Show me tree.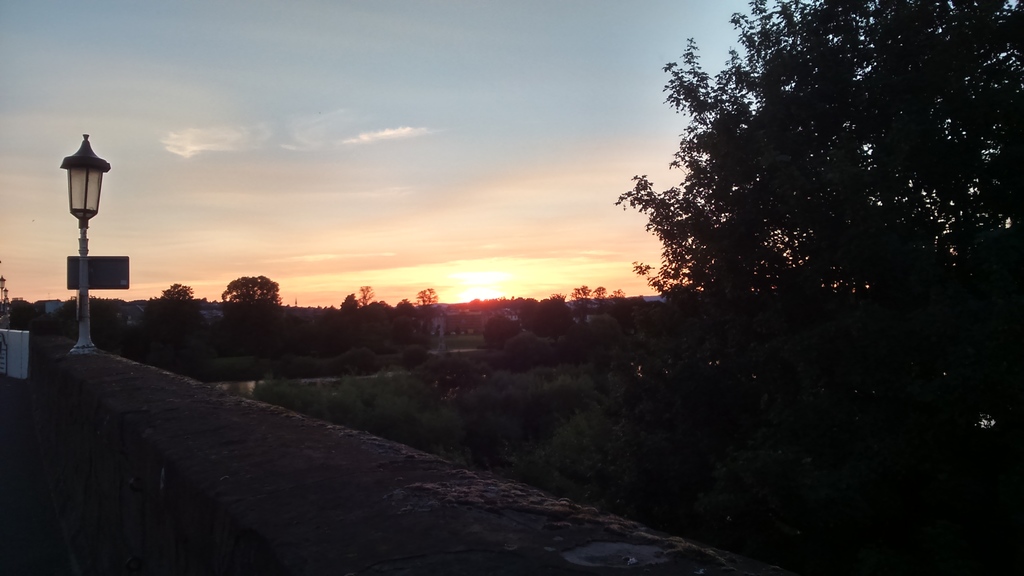
tree is here: [left=144, top=278, right=194, bottom=349].
